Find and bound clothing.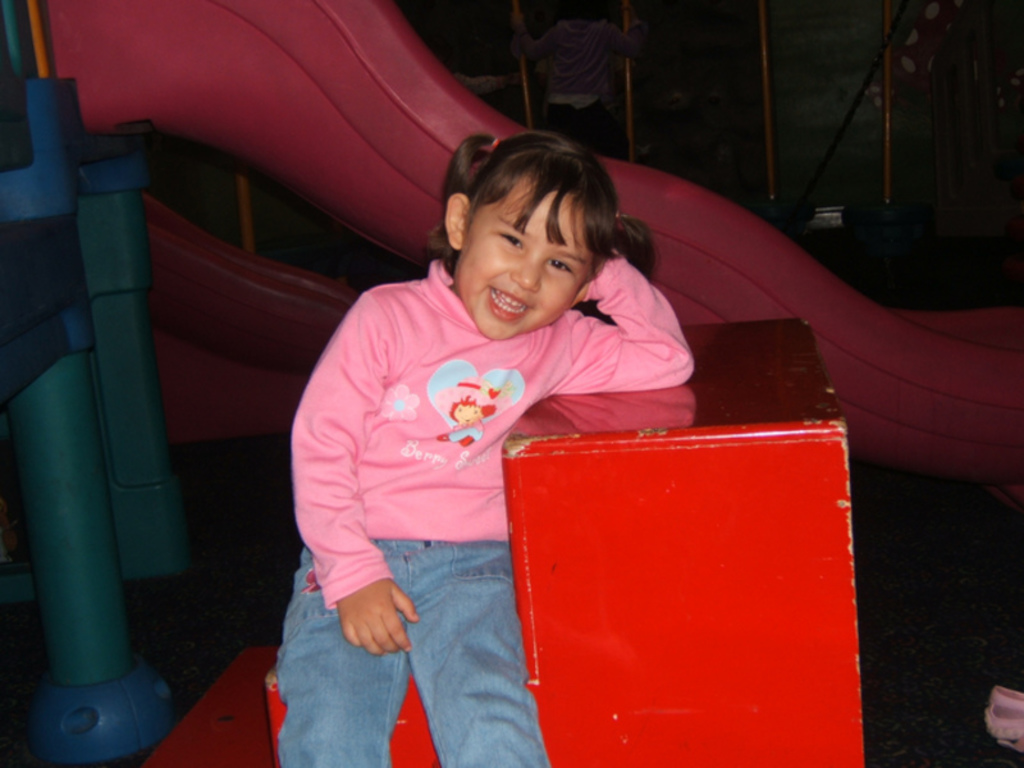
Bound: BBox(278, 536, 550, 767).
